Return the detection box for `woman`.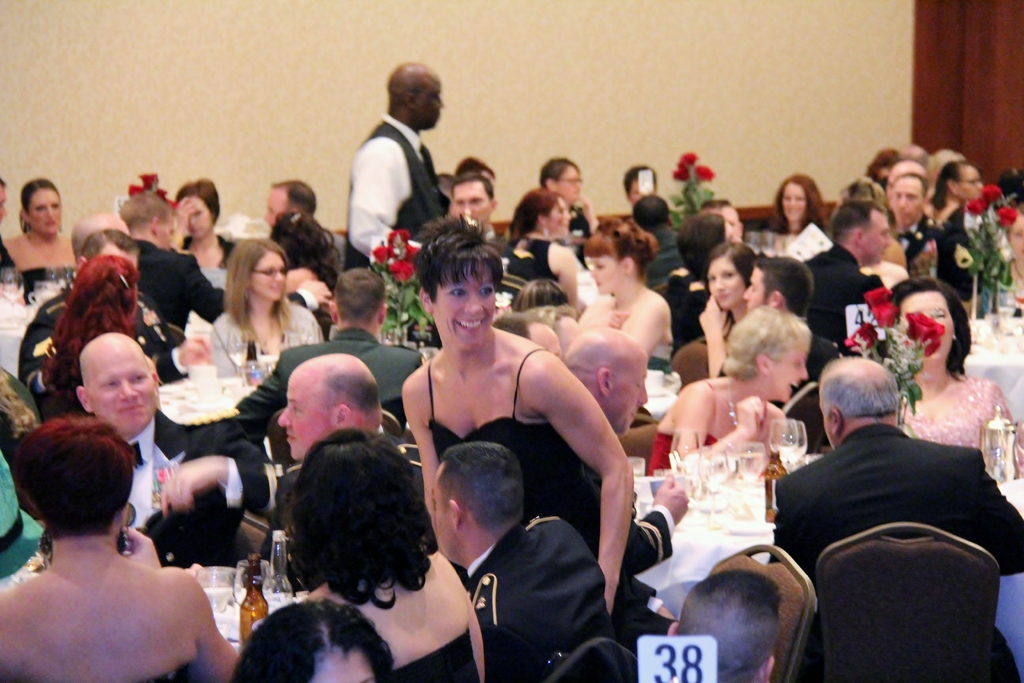
left=173, top=178, right=236, bottom=266.
